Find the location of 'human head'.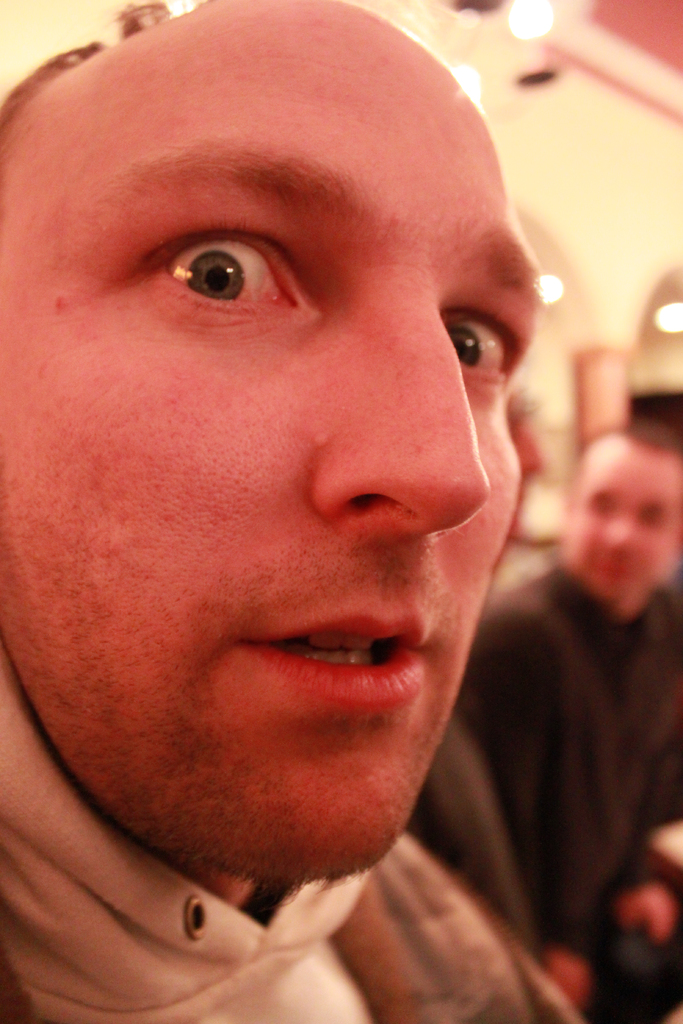
Location: (left=552, top=420, right=682, bottom=611).
